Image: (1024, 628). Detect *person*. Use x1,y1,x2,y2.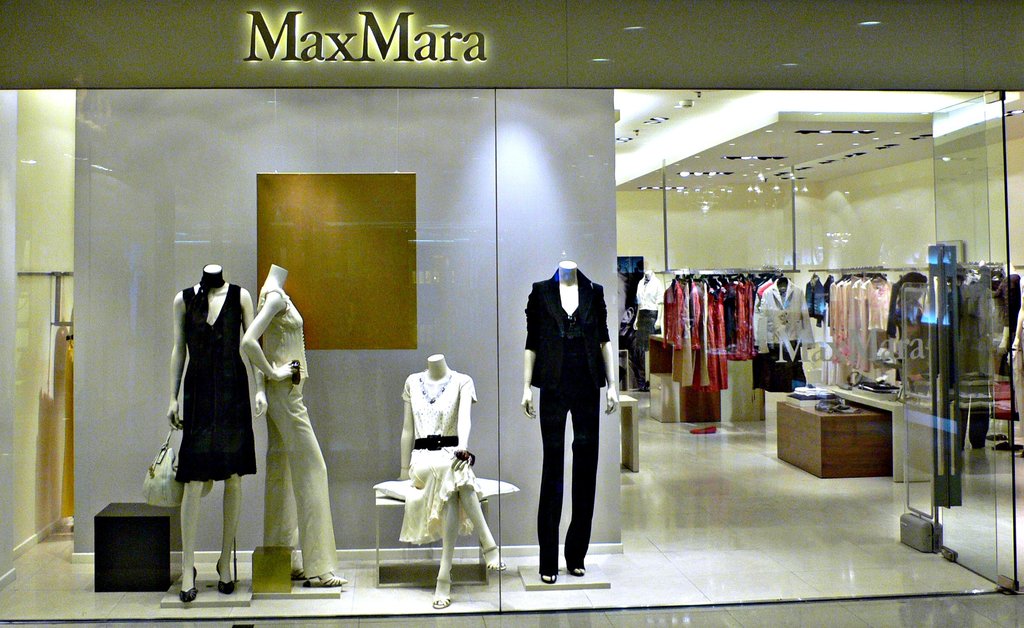
168,262,265,602.
